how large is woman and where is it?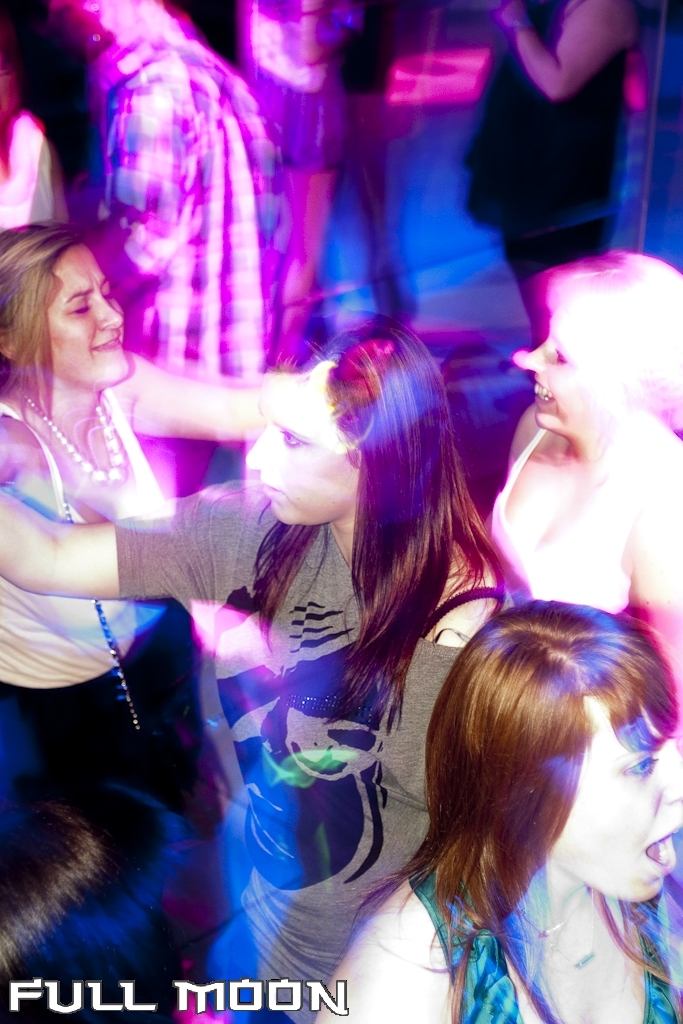
Bounding box: [left=308, top=570, right=680, bottom=1005].
